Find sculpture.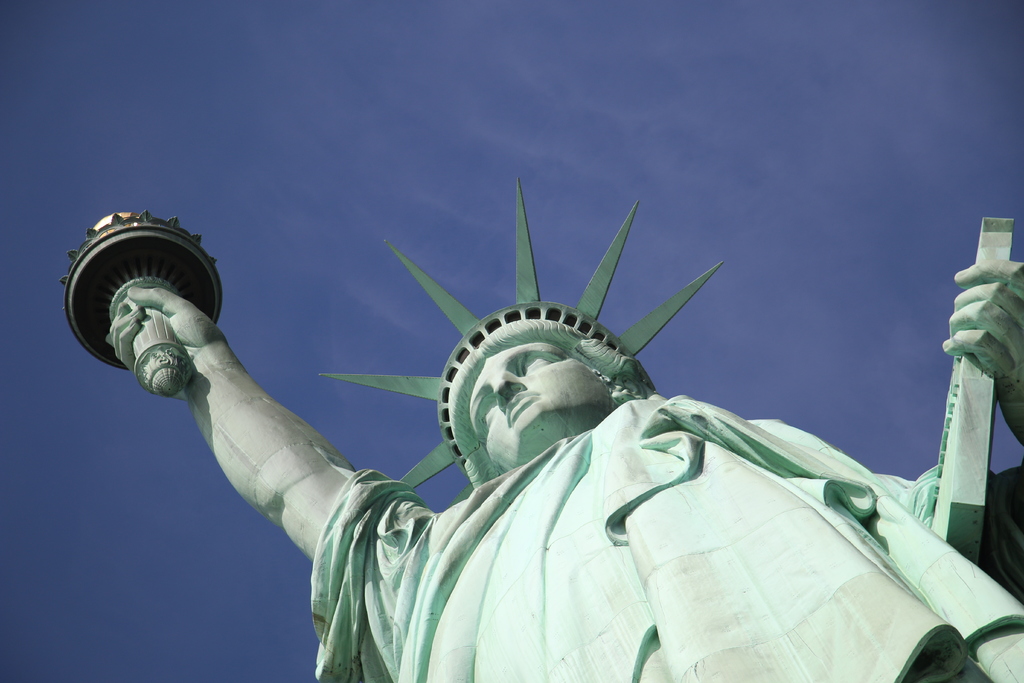
[x1=54, y1=206, x2=1023, y2=682].
